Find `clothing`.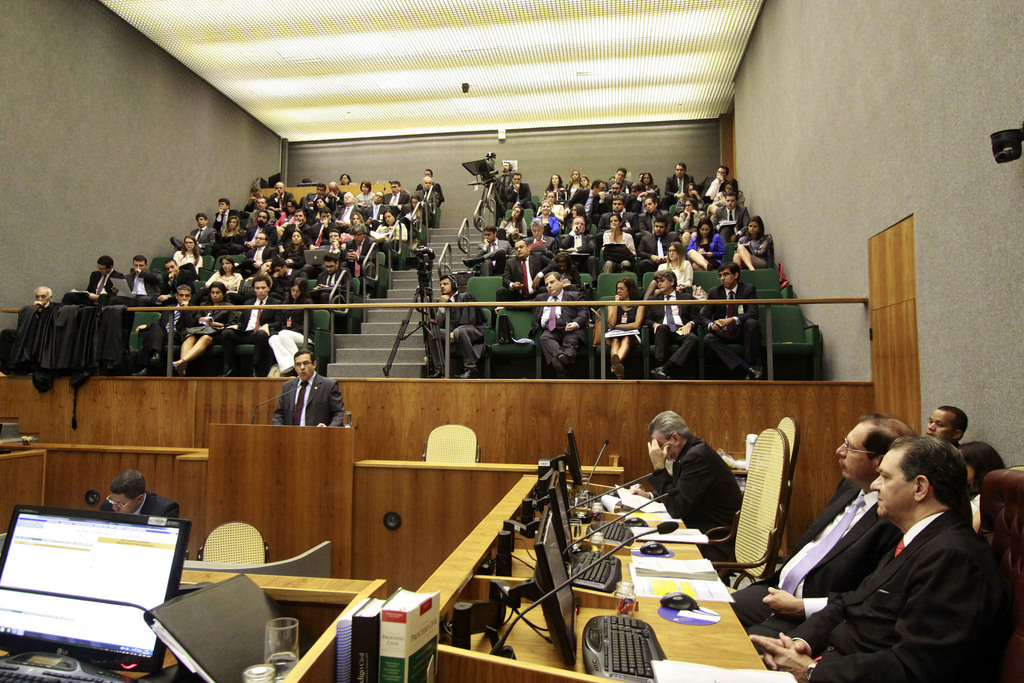
636:233:673:258.
